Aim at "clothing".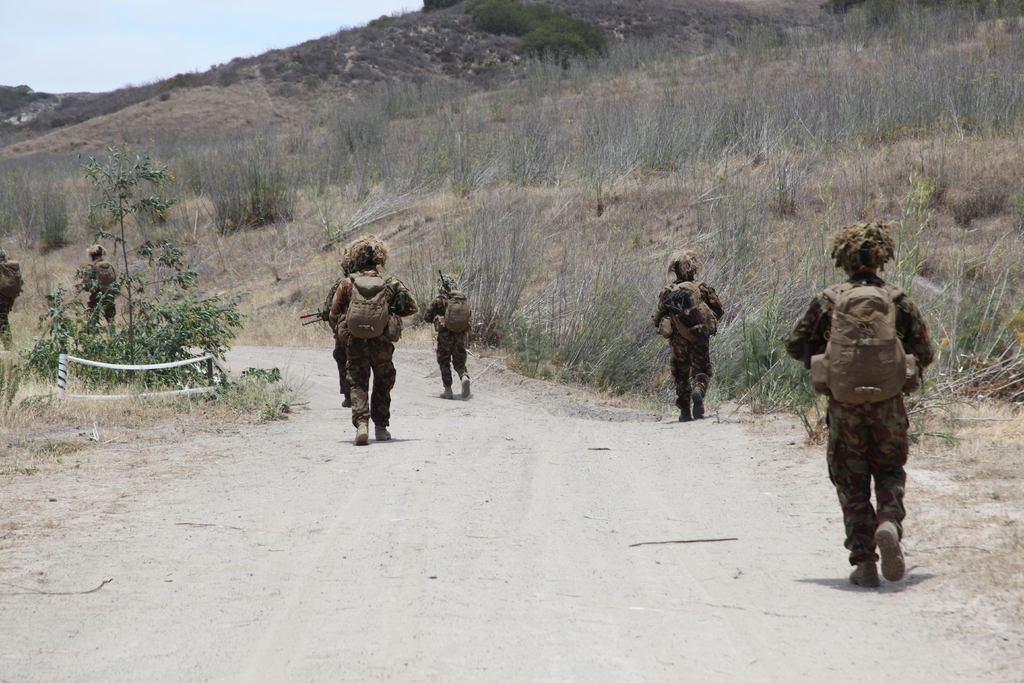
Aimed at 328/269/417/422.
